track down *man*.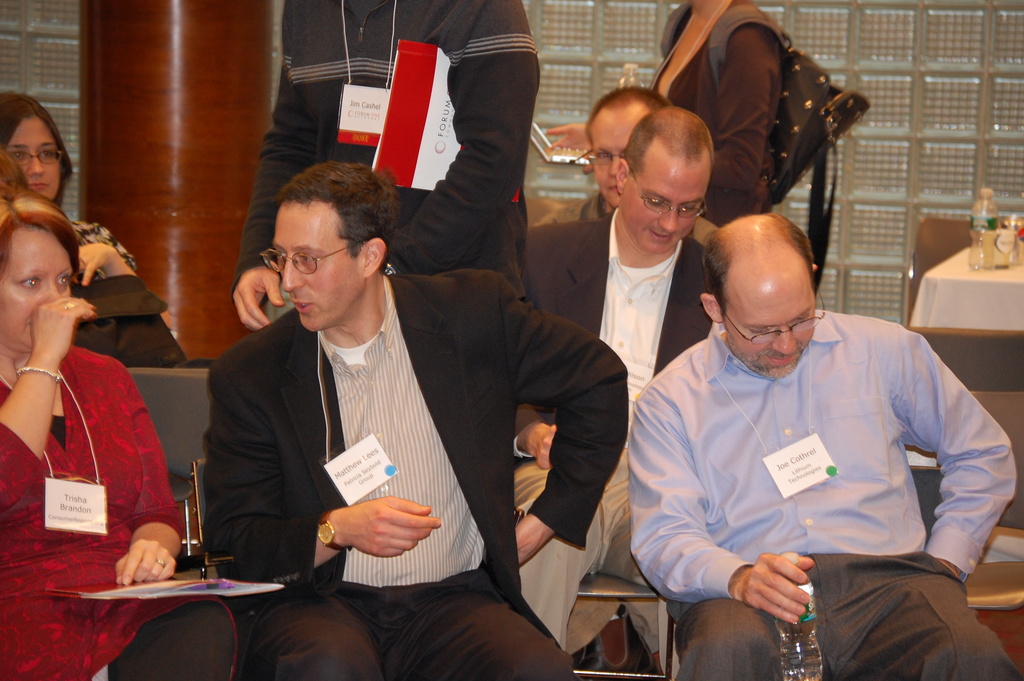
Tracked to <box>509,111,723,654</box>.
